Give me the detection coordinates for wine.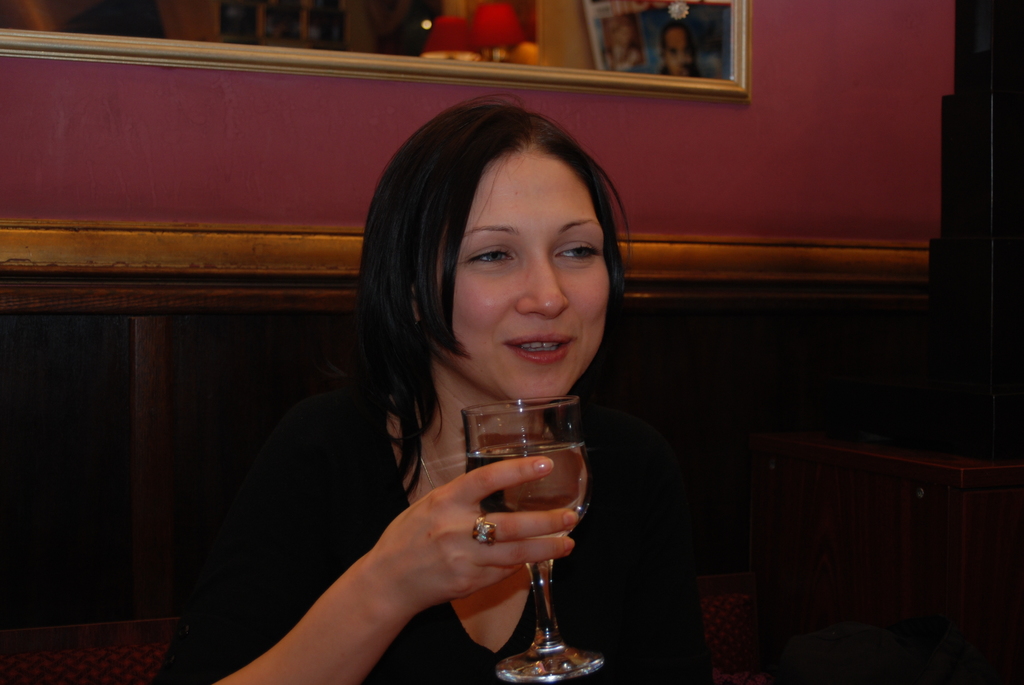
crop(451, 395, 602, 654).
